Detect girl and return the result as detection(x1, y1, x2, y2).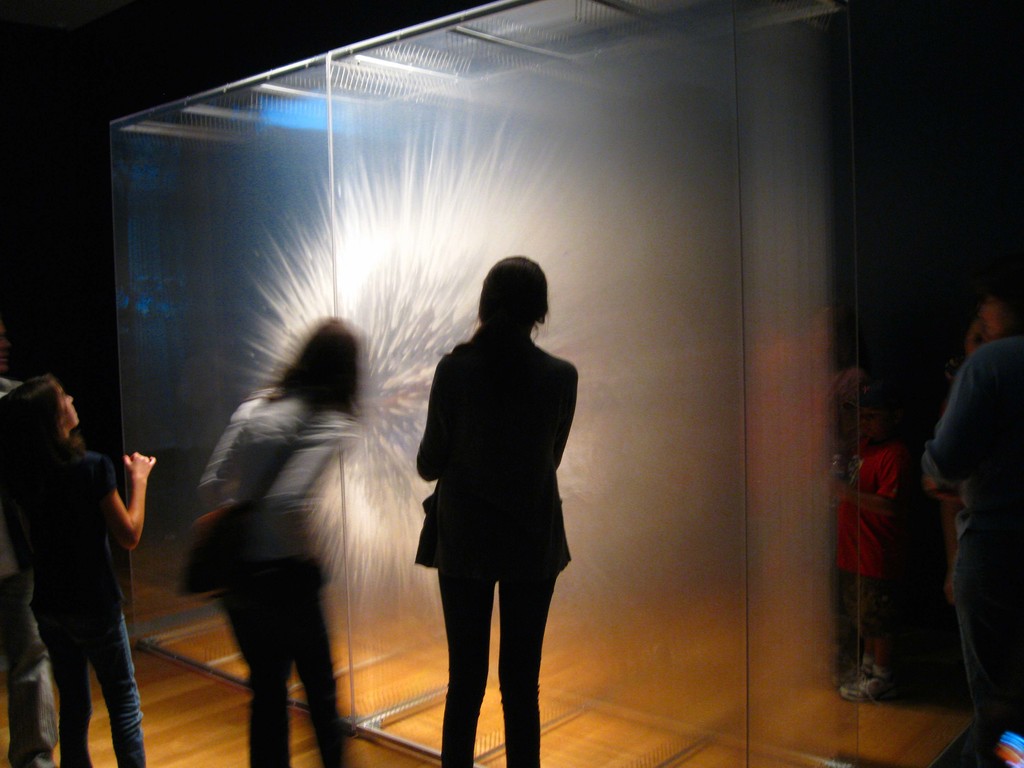
detection(417, 257, 572, 767).
